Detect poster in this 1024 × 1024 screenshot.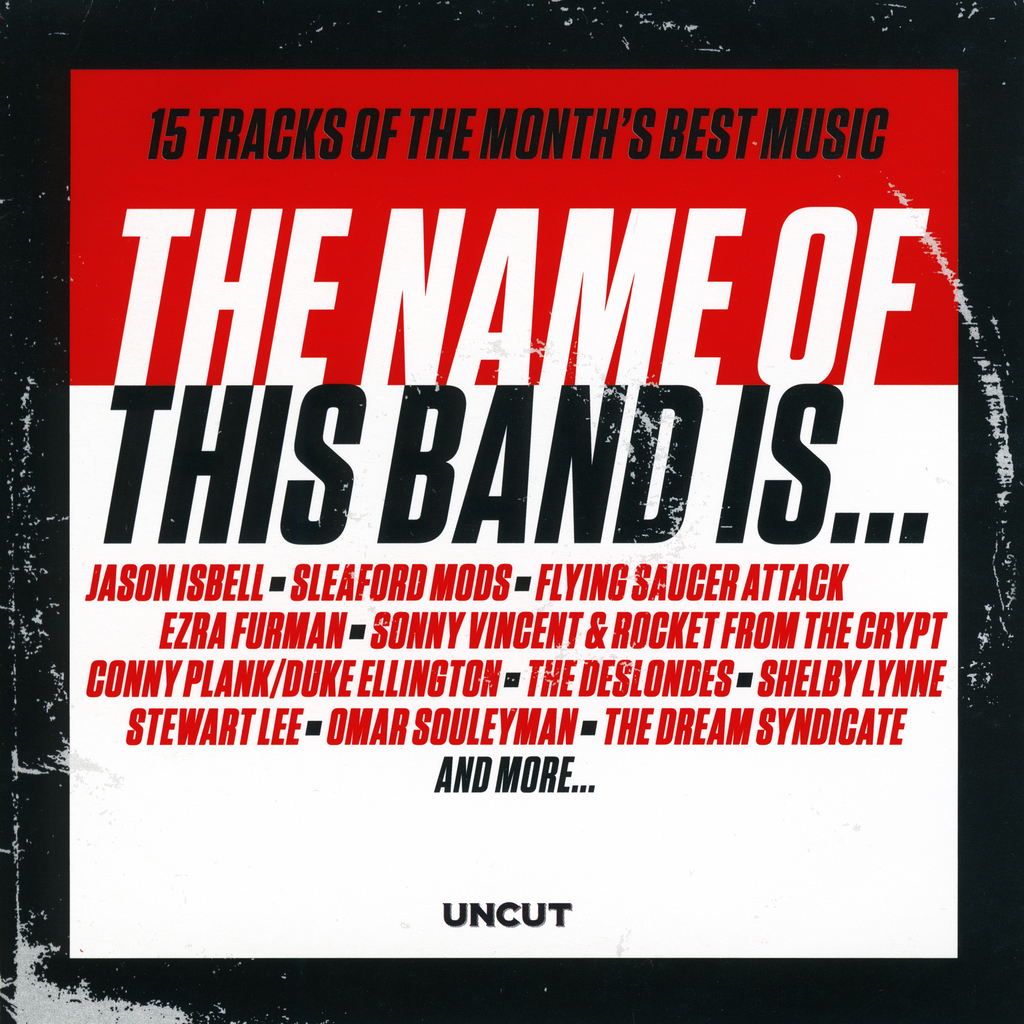
Detection: bbox=[0, 1, 1023, 1022].
